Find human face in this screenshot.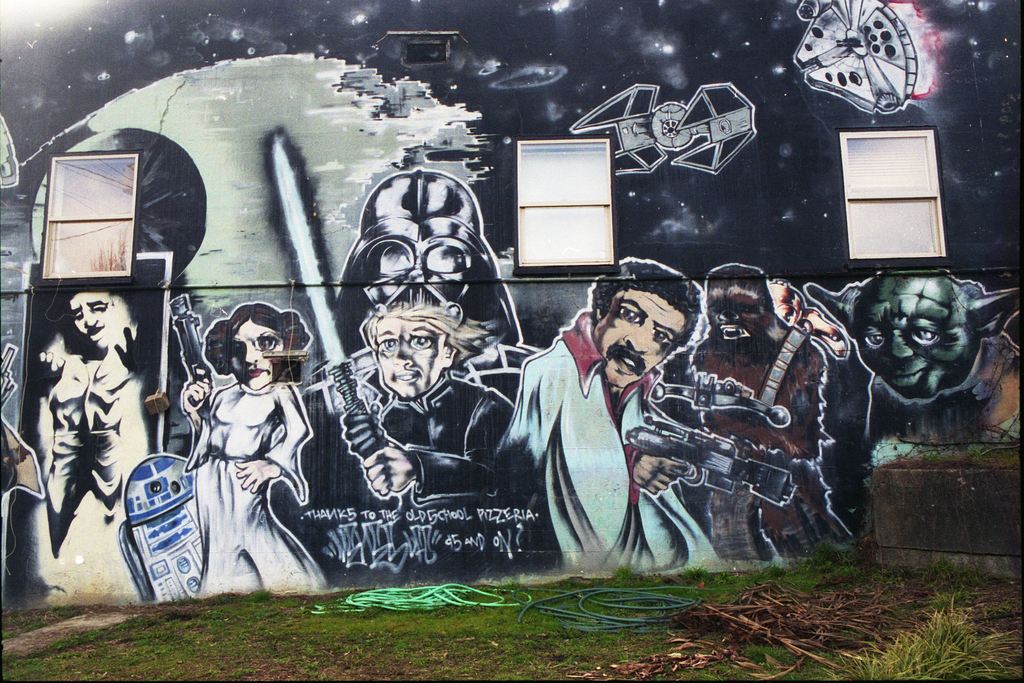
The bounding box for human face is x1=224, y1=317, x2=288, y2=391.
